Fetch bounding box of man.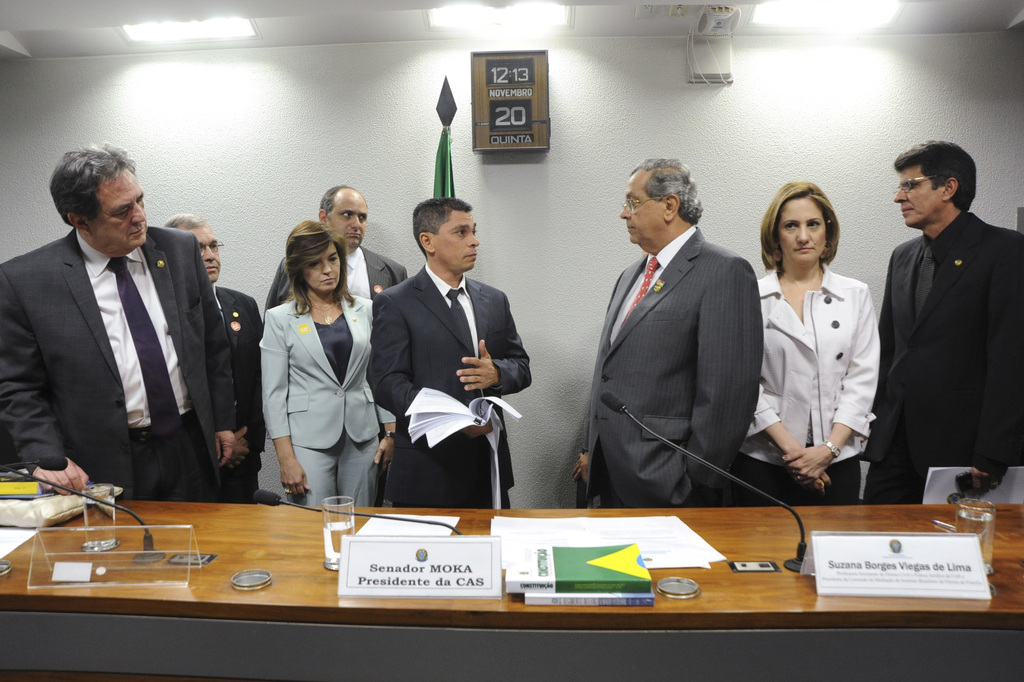
Bbox: 260,183,411,334.
